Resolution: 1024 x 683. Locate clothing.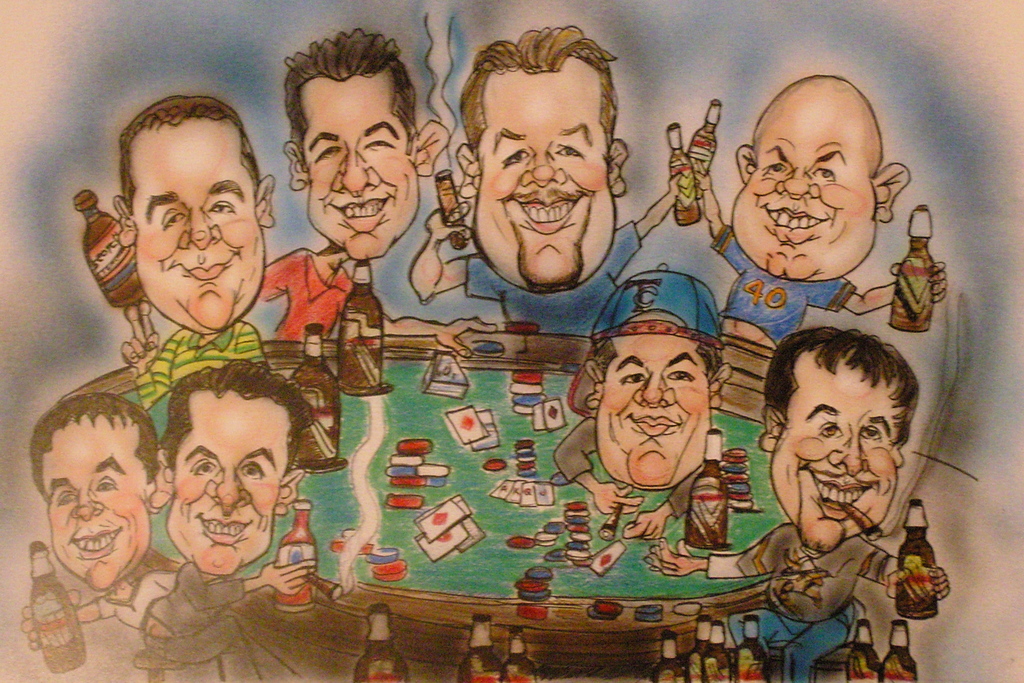
l=701, t=538, r=902, b=682.
